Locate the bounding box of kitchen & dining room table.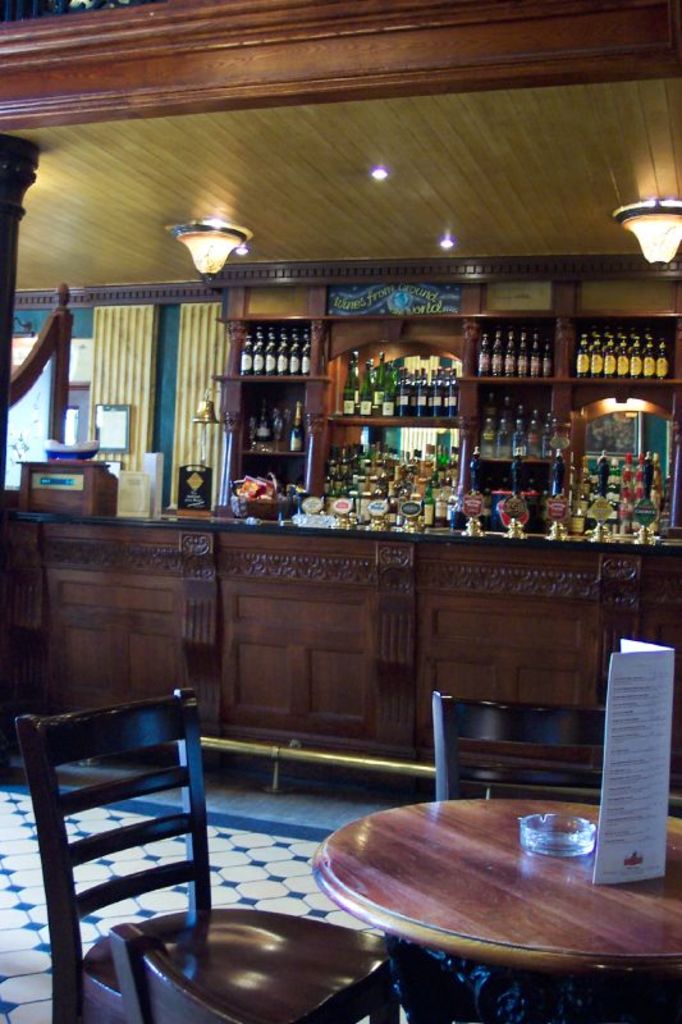
Bounding box: [257, 727, 681, 1020].
